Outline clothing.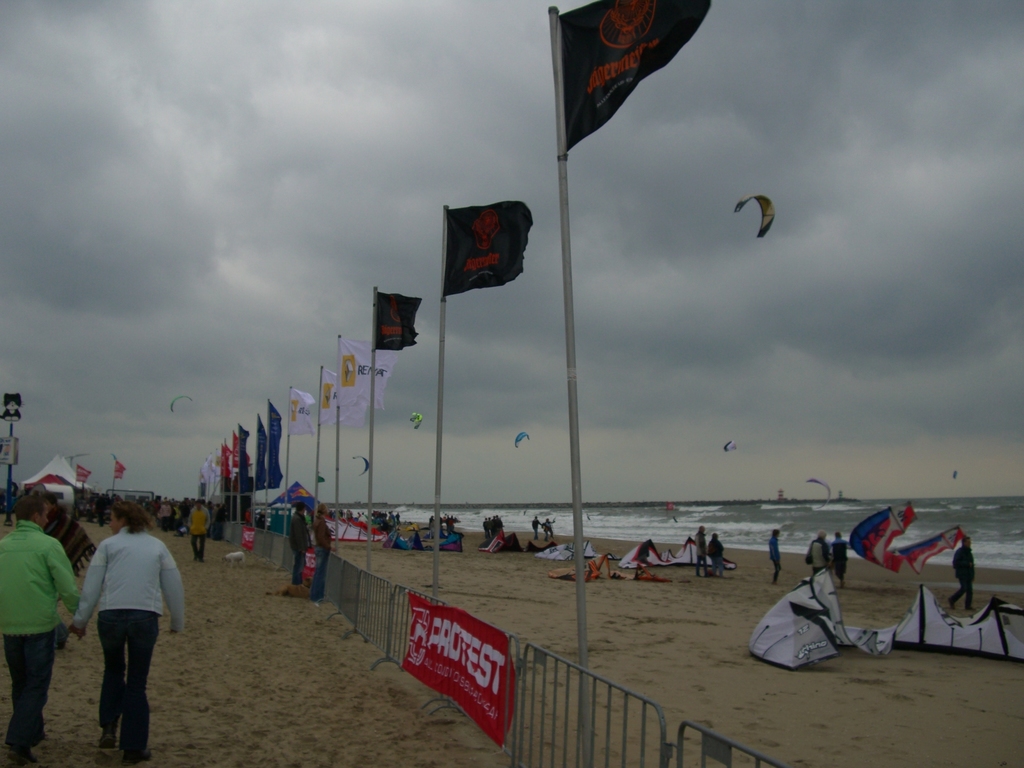
Outline: 804, 534, 831, 577.
